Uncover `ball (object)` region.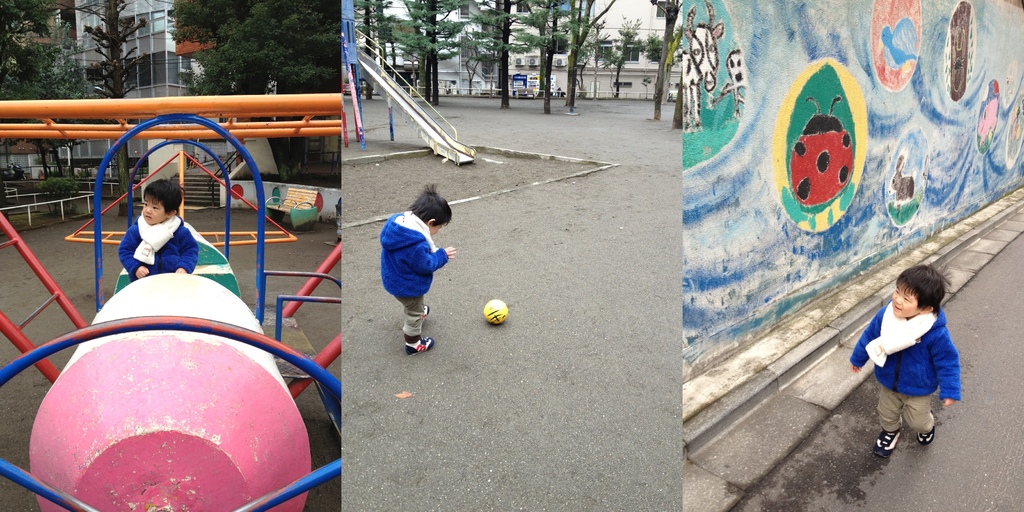
Uncovered: crop(484, 300, 508, 326).
